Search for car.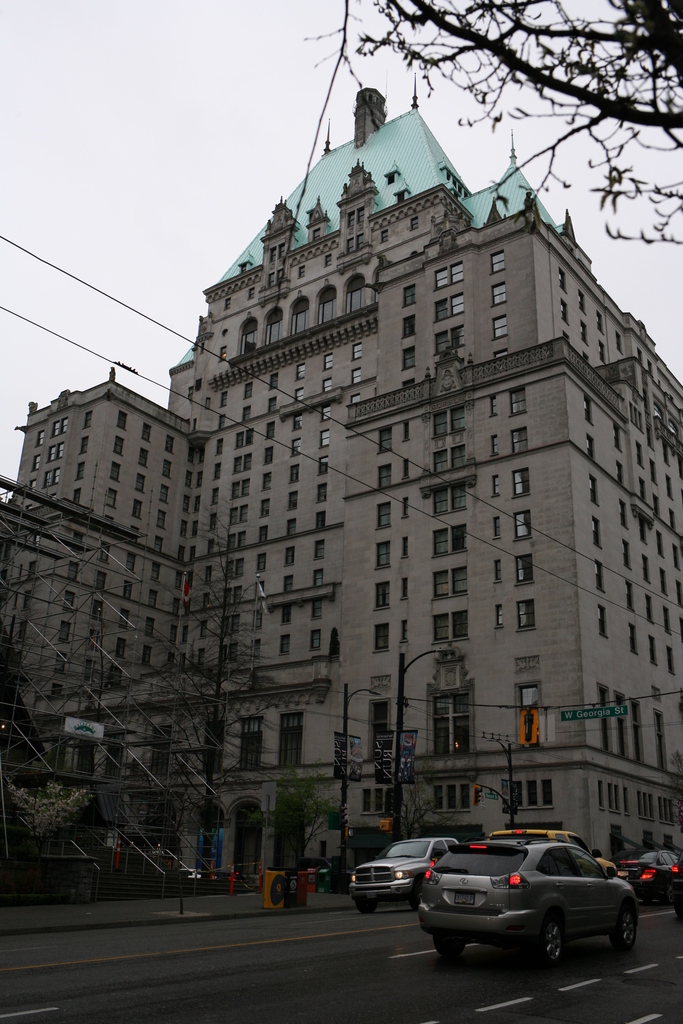
Found at x1=344 y1=832 x2=460 y2=913.
